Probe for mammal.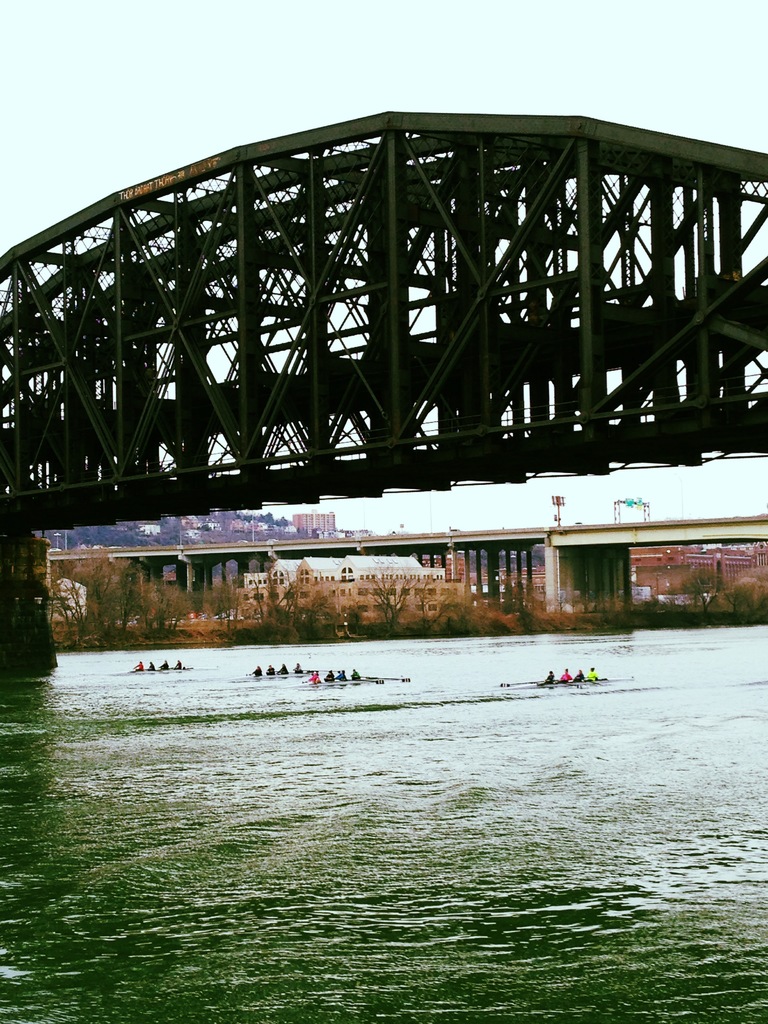
Probe result: (x1=586, y1=667, x2=599, y2=681).
